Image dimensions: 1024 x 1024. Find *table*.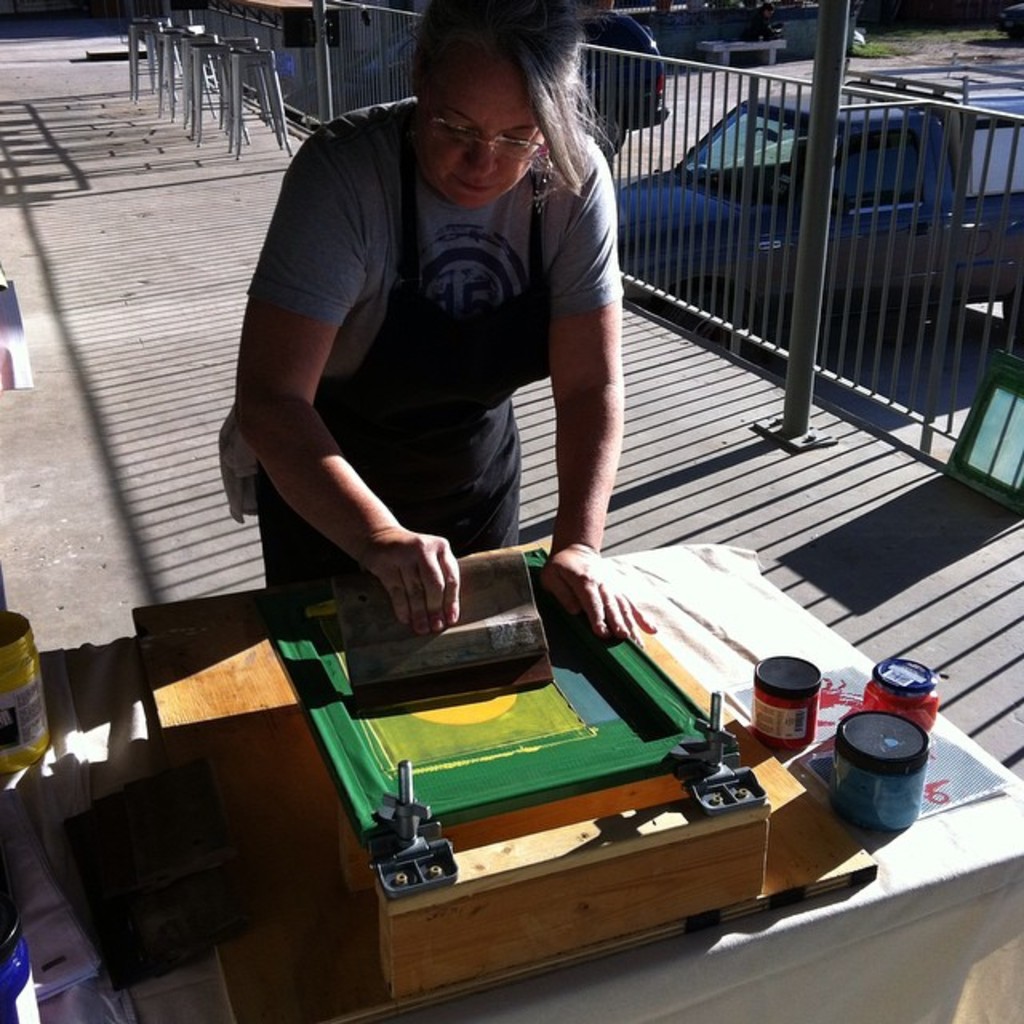
(x1=125, y1=541, x2=1022, y2=1022).
